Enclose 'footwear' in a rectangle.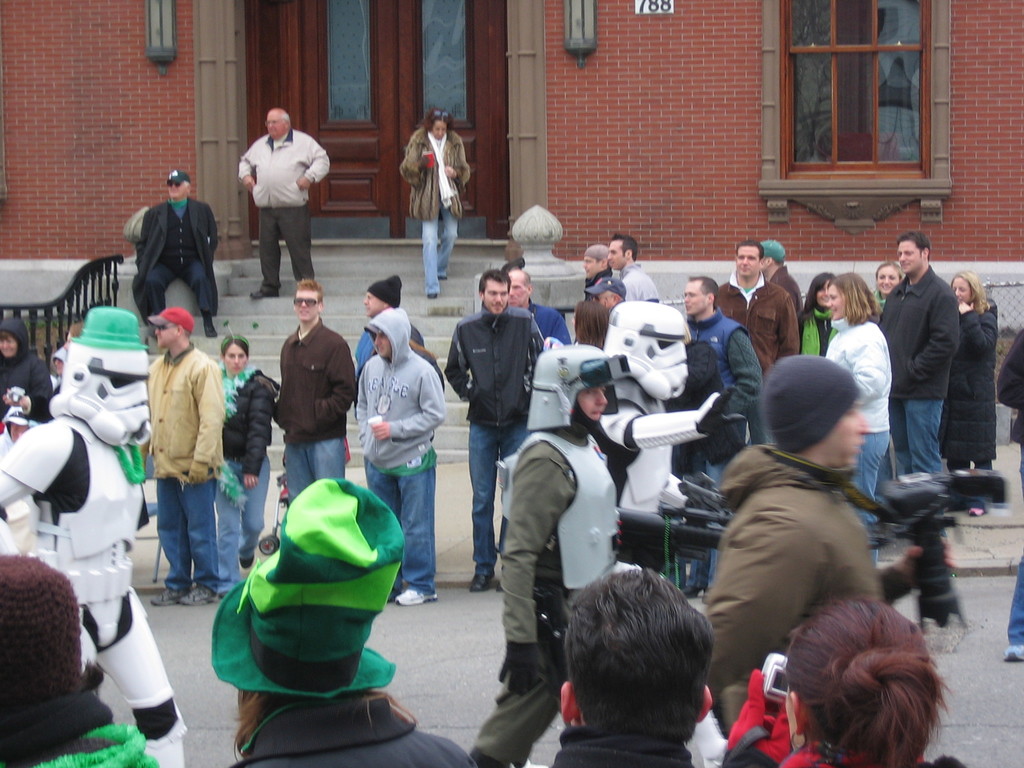
region(469, 570, 493, 590).
